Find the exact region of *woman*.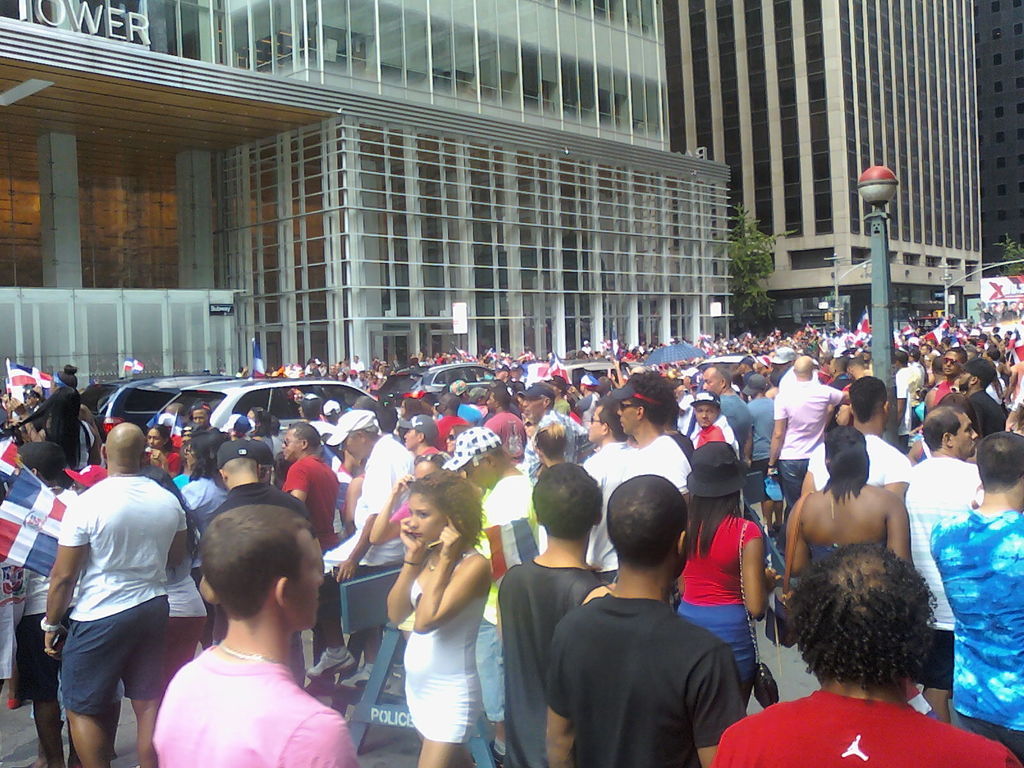
Exact region: bbox=(442, 424, 468, 458).
